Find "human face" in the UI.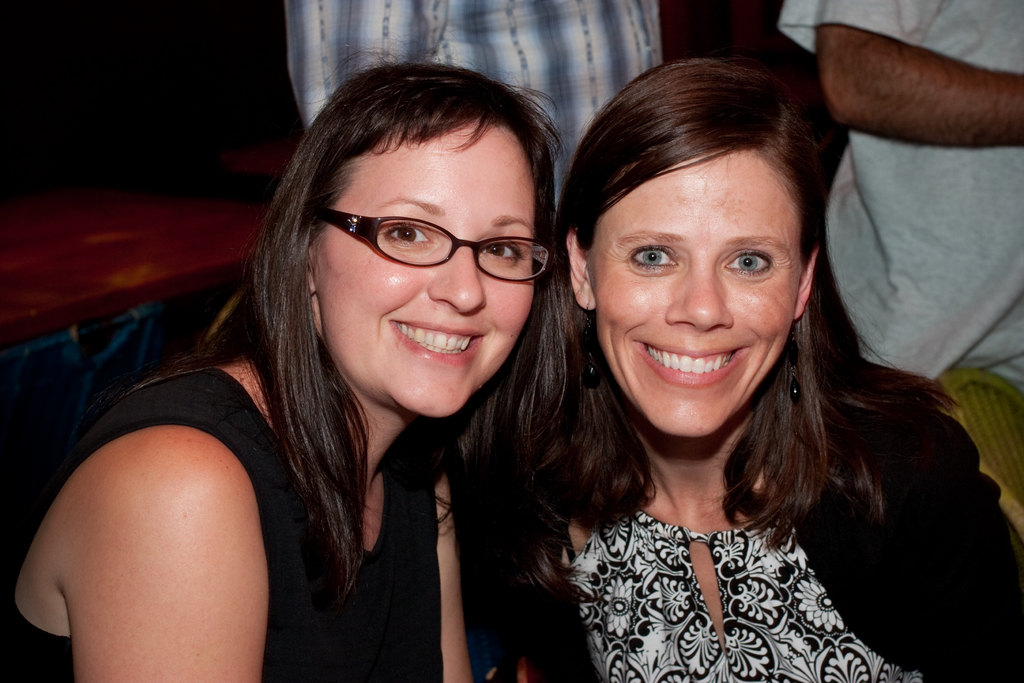
UI element at {"left": 317, "top": 125, "right": 534, "bottom": 415}.
